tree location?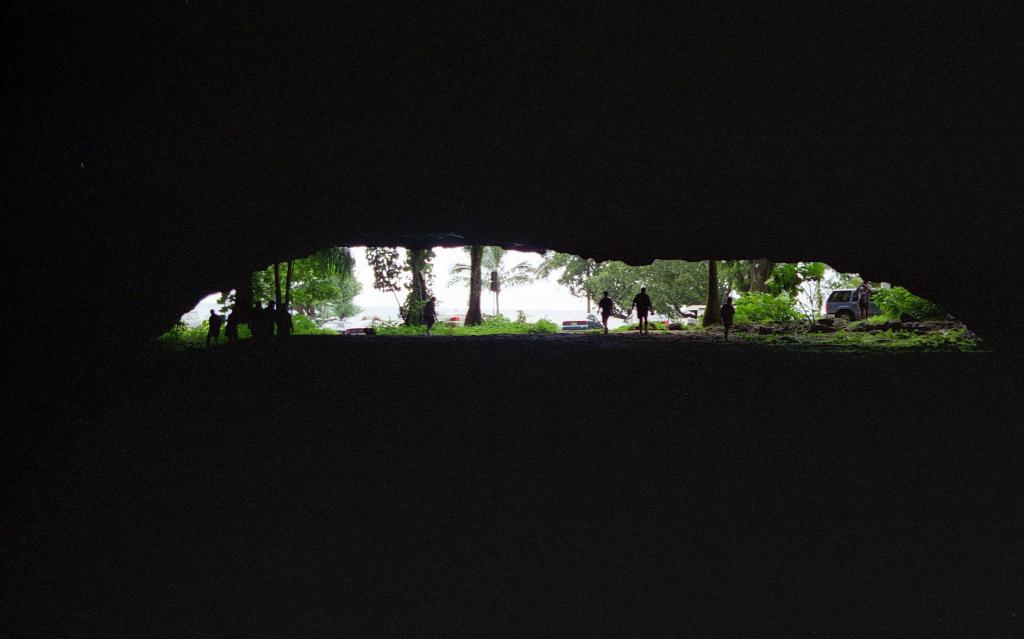
(250,248,360,310)
